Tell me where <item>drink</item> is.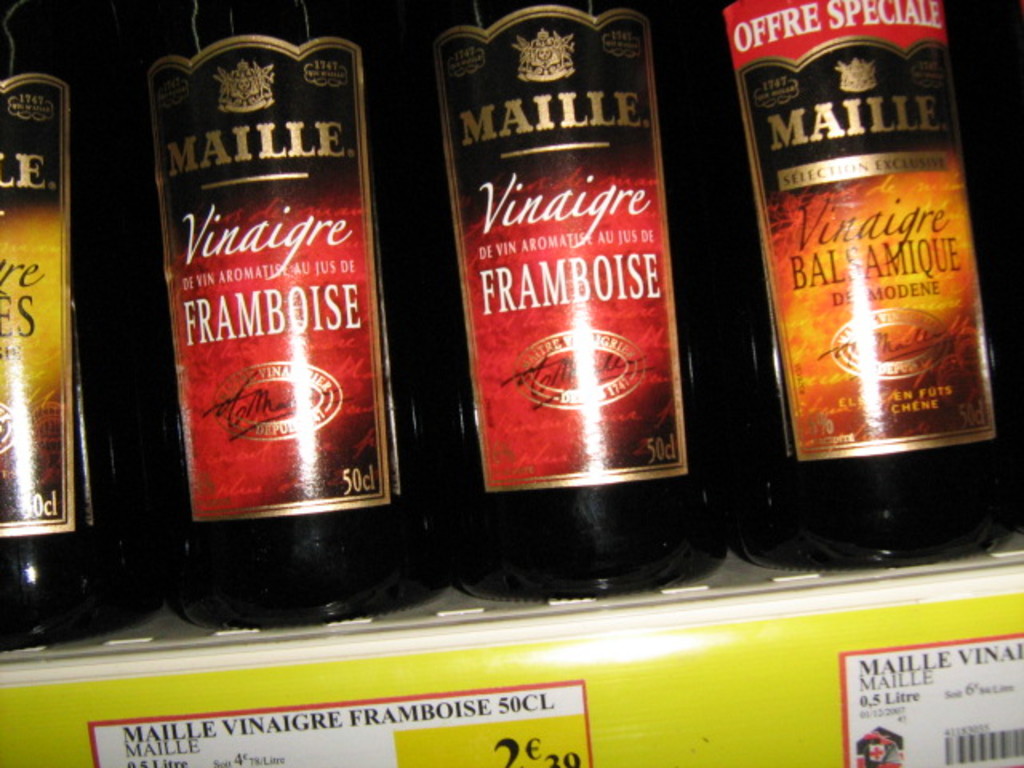
<item>drink</item> is at BBox(738, 0, 994, 581).
